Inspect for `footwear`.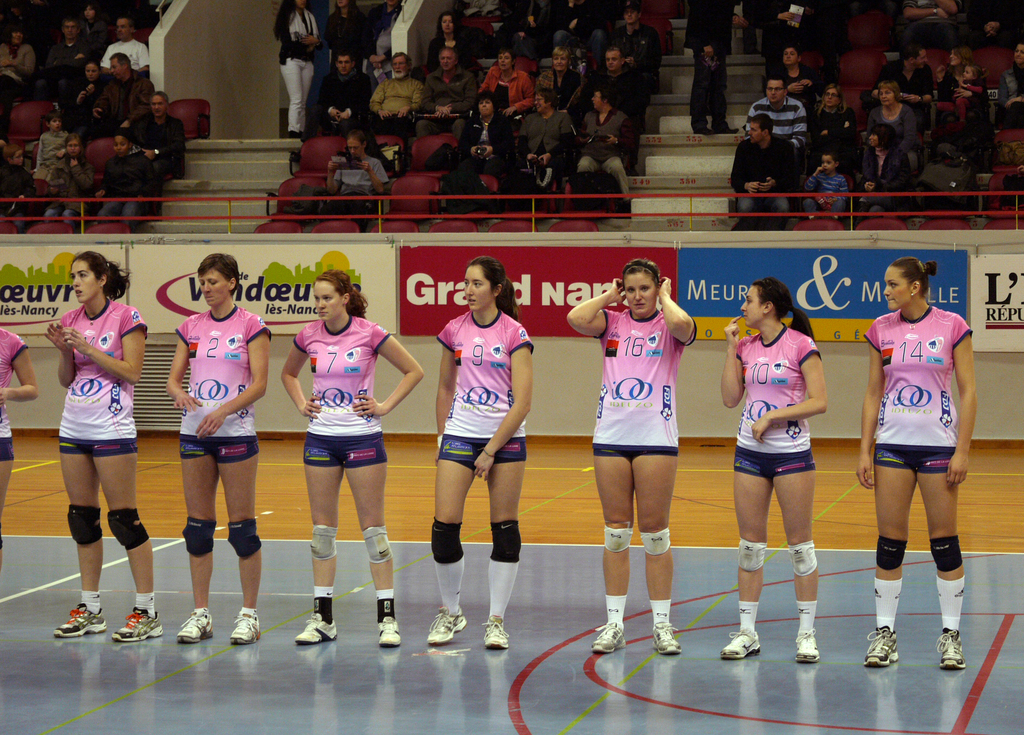
Inspection: 378,611,405,649.
